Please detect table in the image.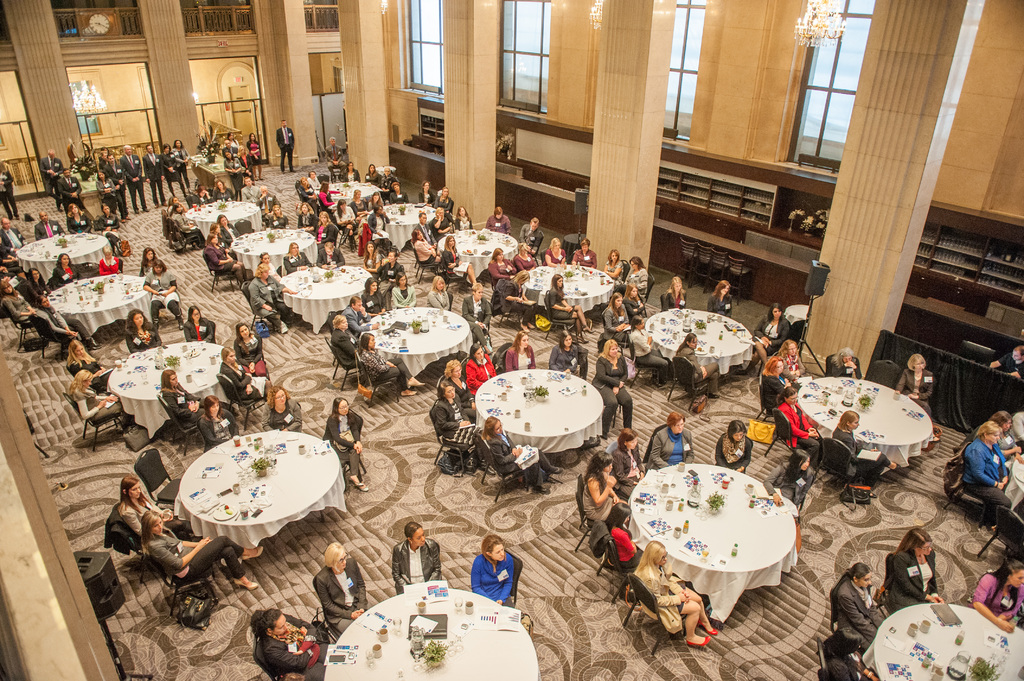
box(328, 179, 378, 209).
